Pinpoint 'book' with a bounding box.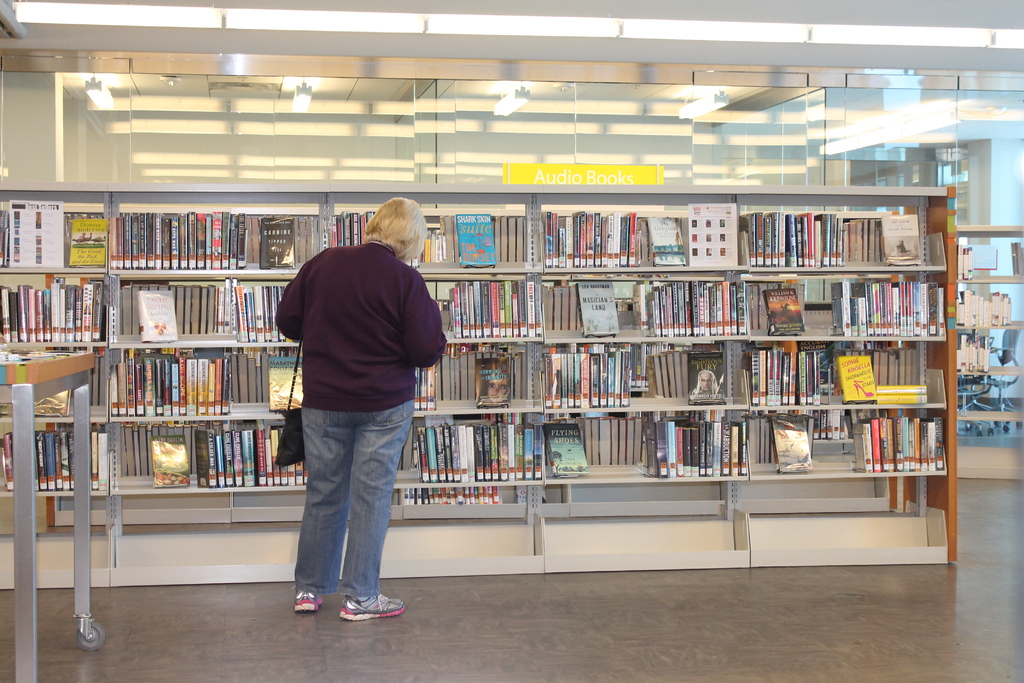
<bbox>257, 213, 301, 274</bbox>.
